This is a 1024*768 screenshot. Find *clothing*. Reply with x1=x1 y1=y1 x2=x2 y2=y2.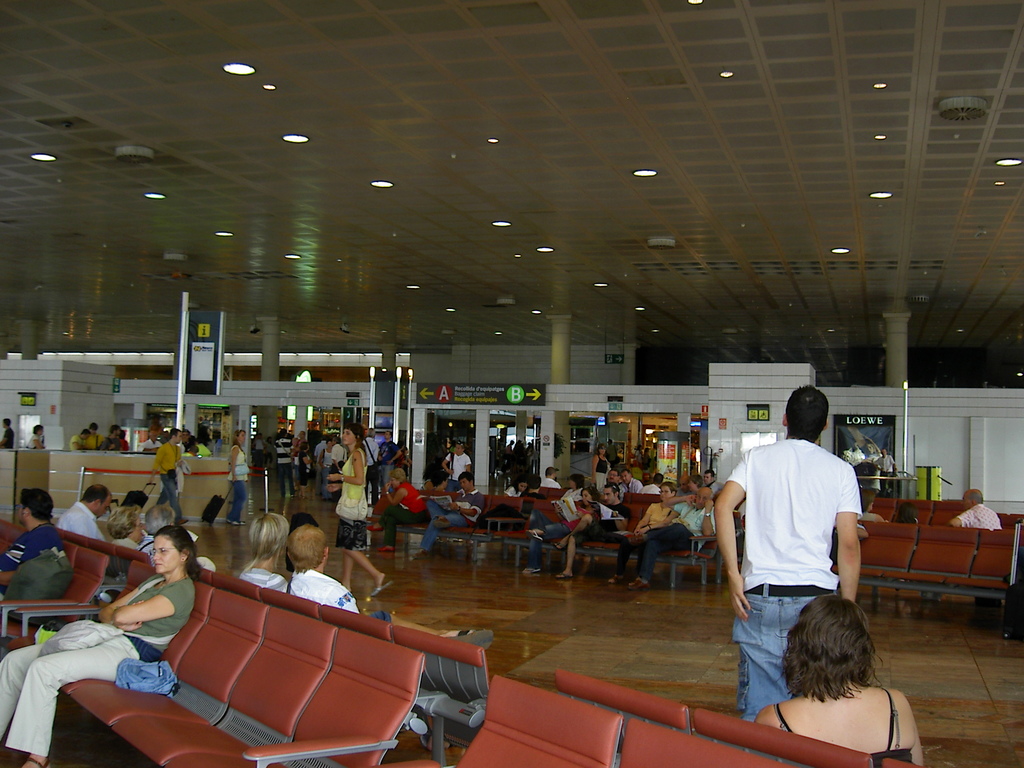
x1=623 y1=472 x2=641 y2=488.
